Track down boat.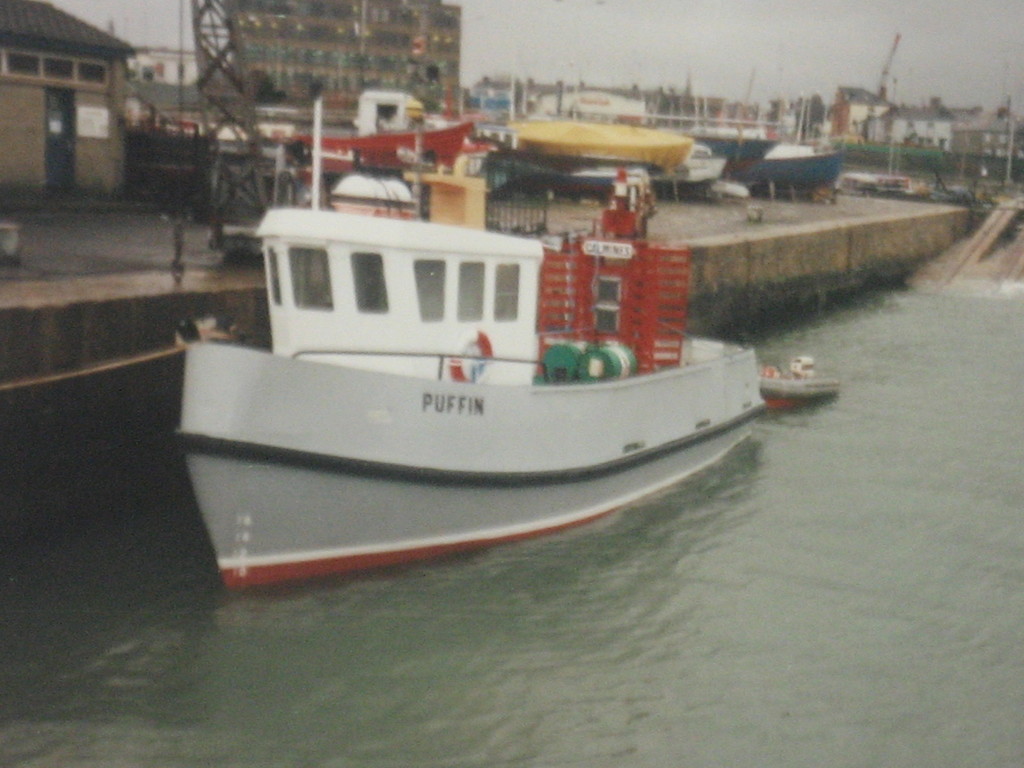
Tracked to bbox=(173, 125, 833, 577).
